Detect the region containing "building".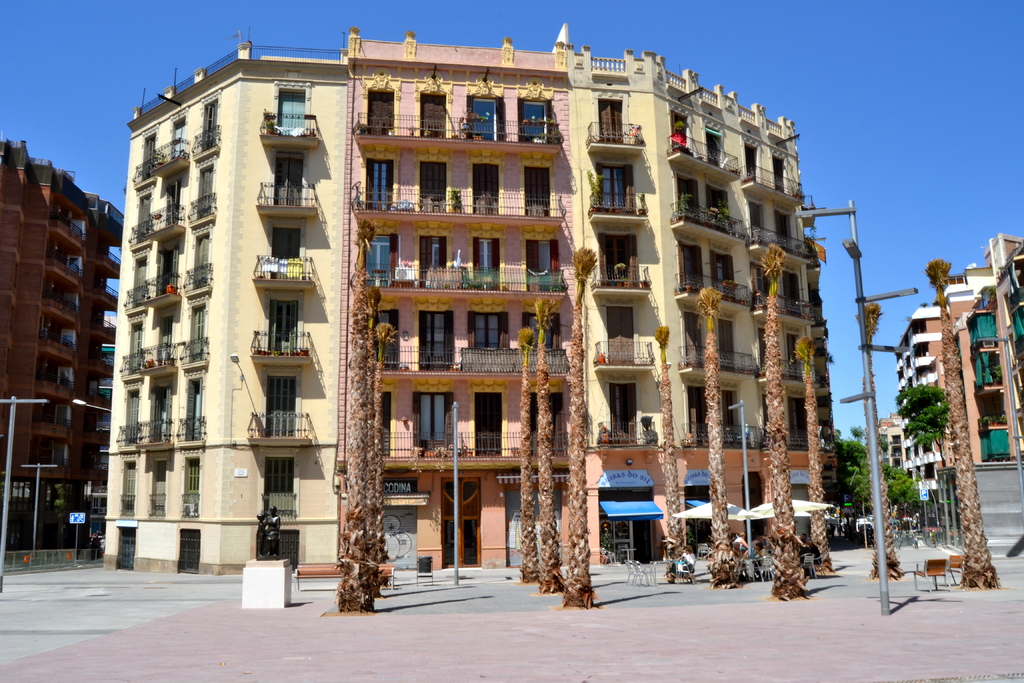
Rect(0, 138, 124, 557).
